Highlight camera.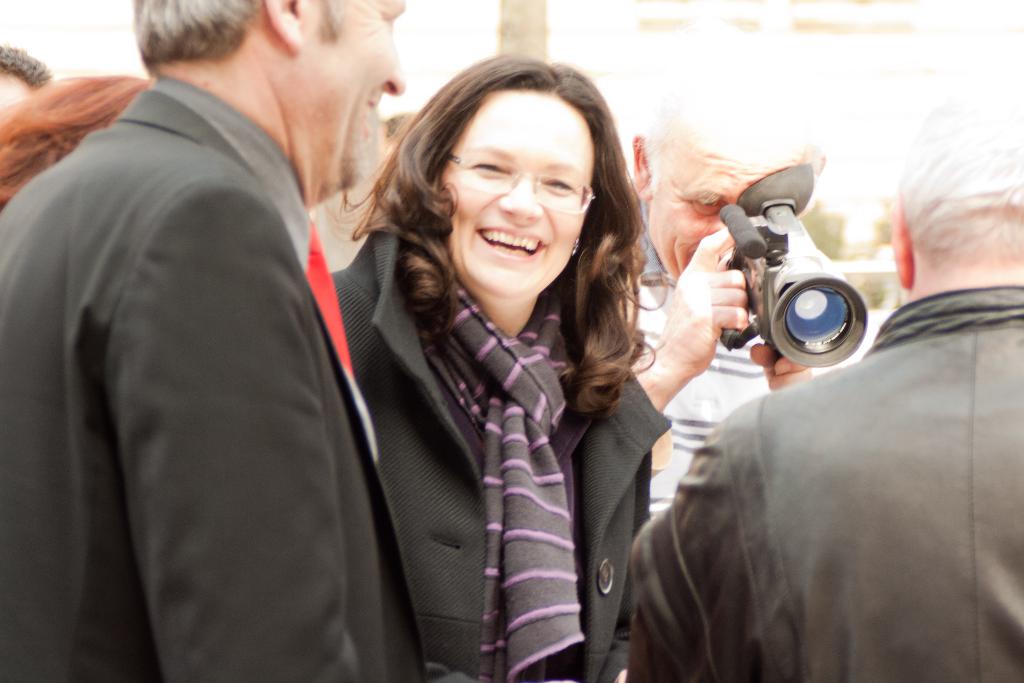
Highlighted region: 700/166/895/370.
